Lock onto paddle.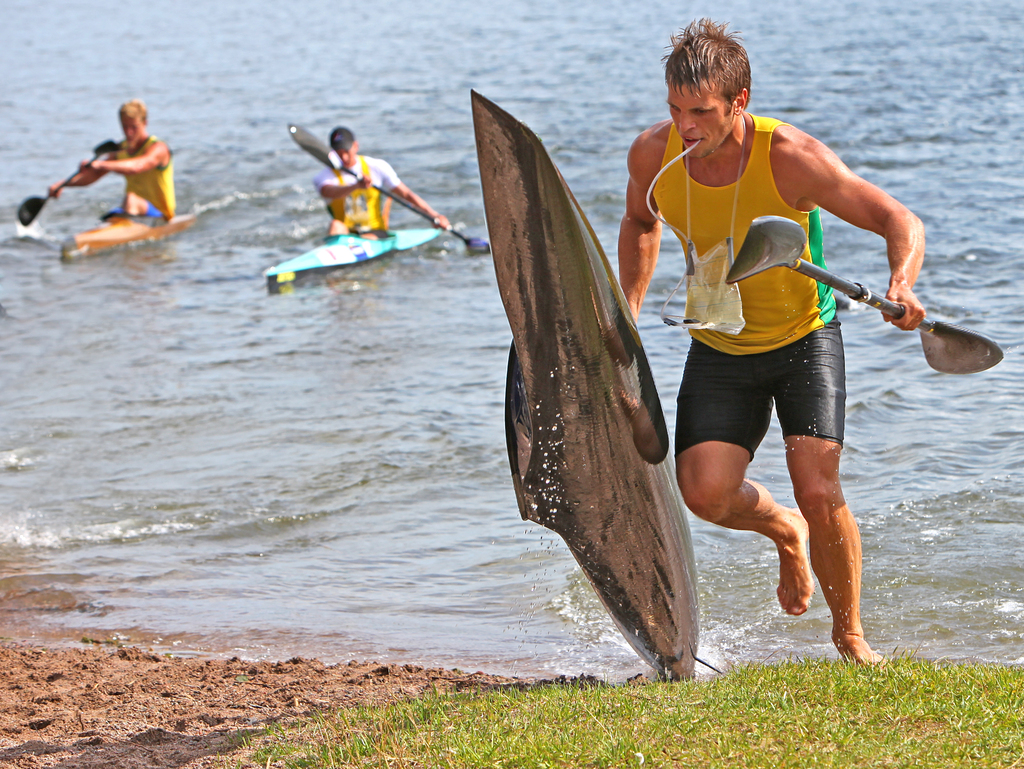
Locked: [x1=291, y1=124, x2=488, y2=254].
